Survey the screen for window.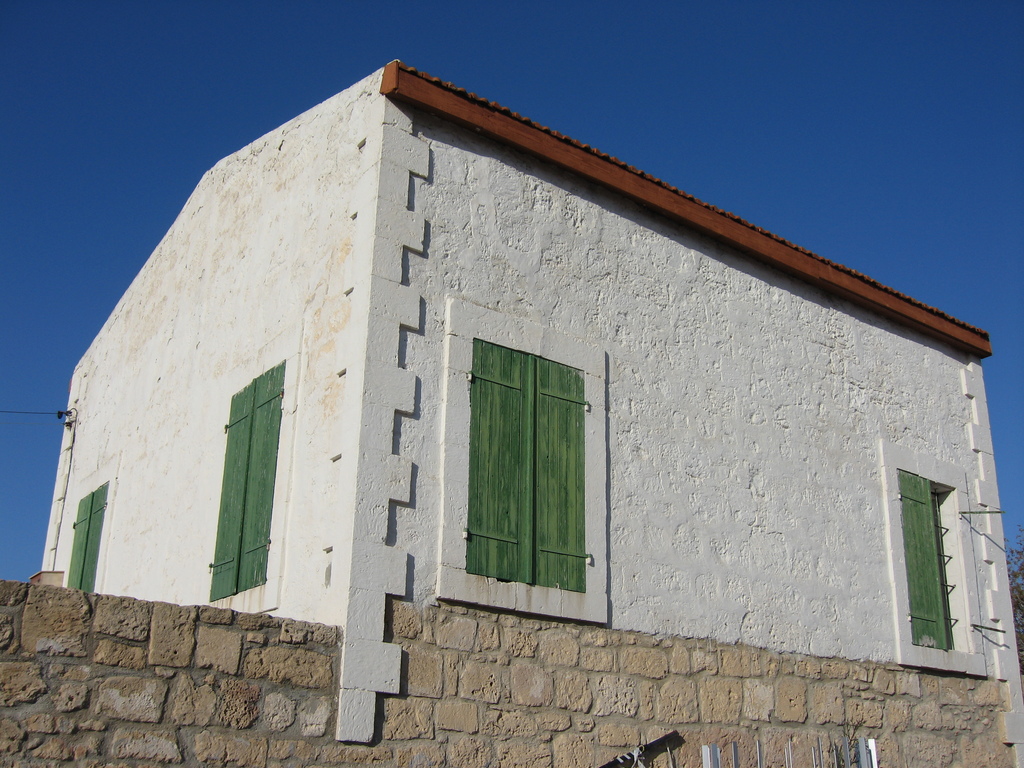
Survey found: (left=876, top=437, right=986, bottom=680).
